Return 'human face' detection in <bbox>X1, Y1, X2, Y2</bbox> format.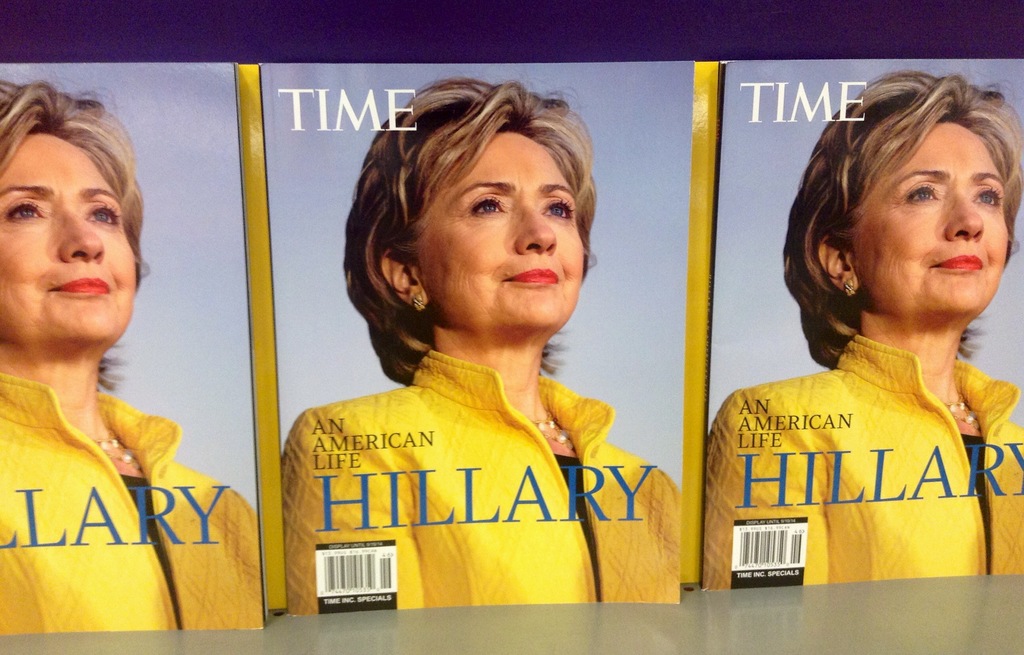
<bbox>842, 118, 1018, 322</bbox>.
